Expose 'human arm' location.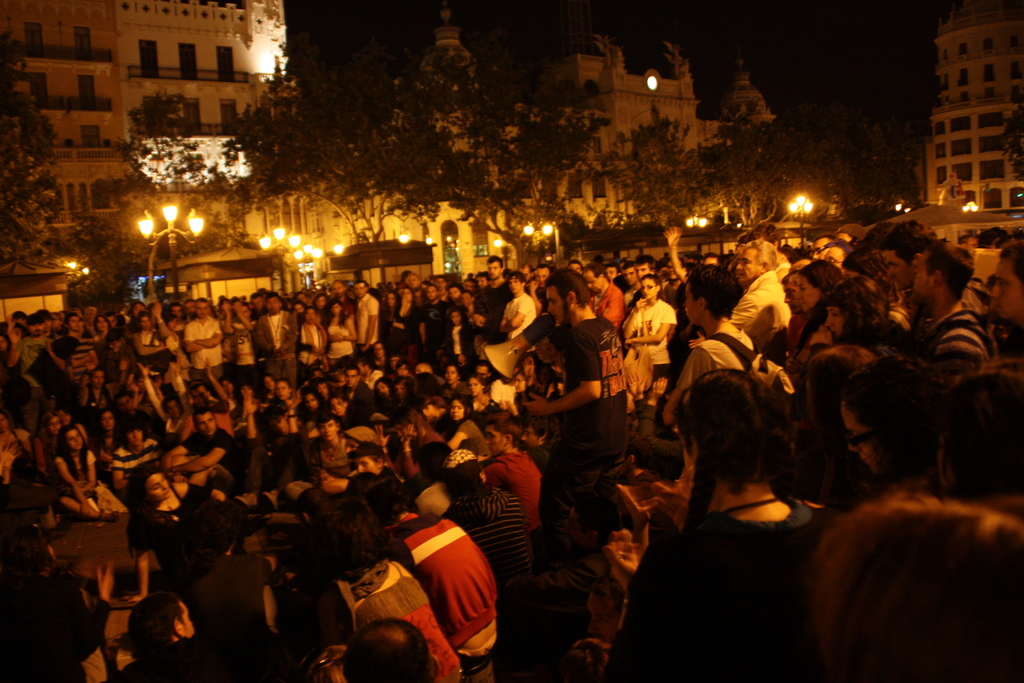
Exposed at bbox(54, 454, 81, 487).
